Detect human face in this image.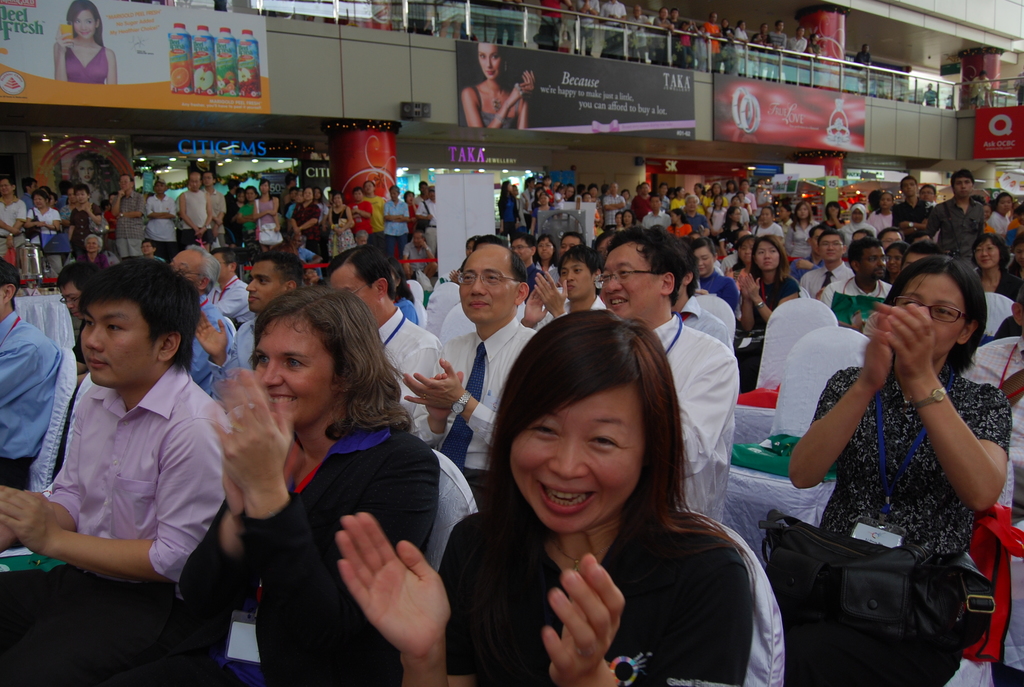
Detection: x1=81 y1=299 x2=148 y2=386.
